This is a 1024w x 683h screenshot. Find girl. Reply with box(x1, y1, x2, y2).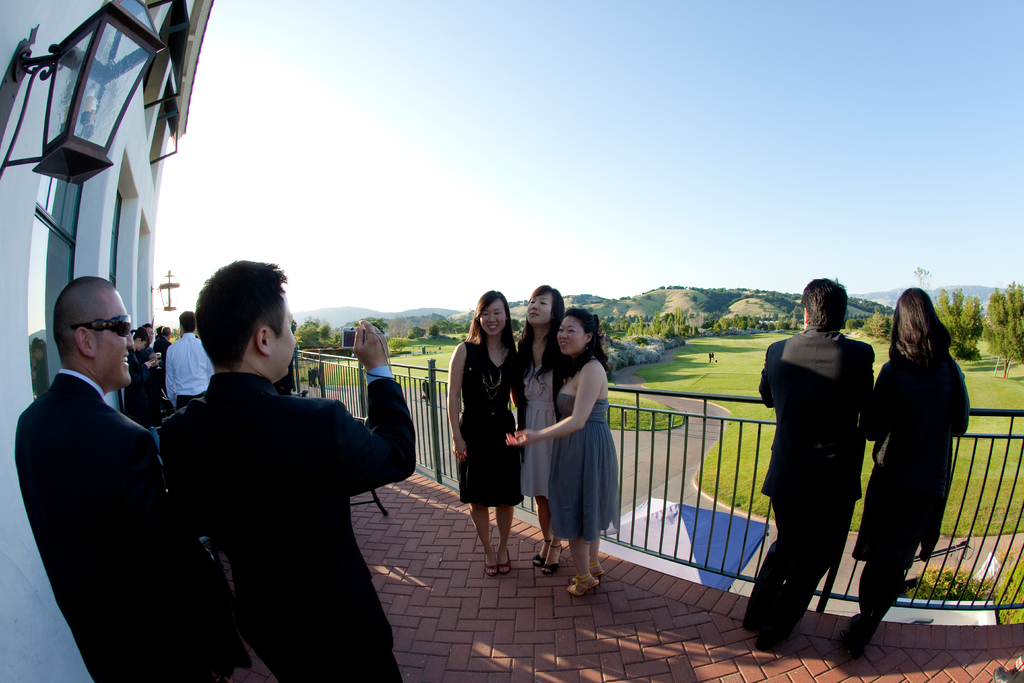
box(520, 287, 564, 564).
